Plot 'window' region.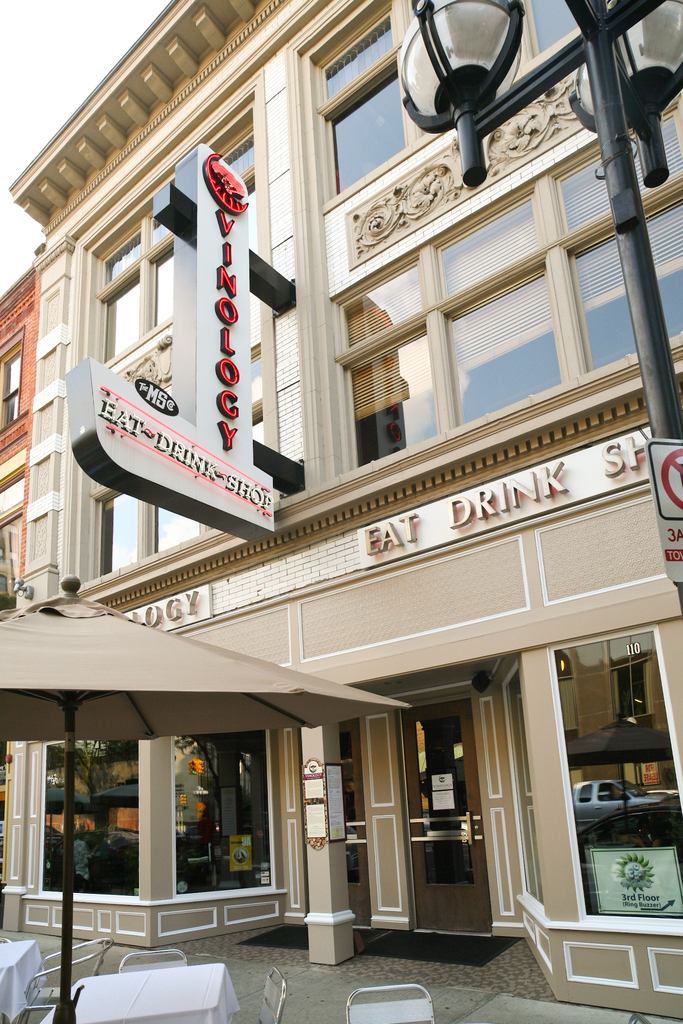
Plotted at locate(324, 93, 682, 468).
